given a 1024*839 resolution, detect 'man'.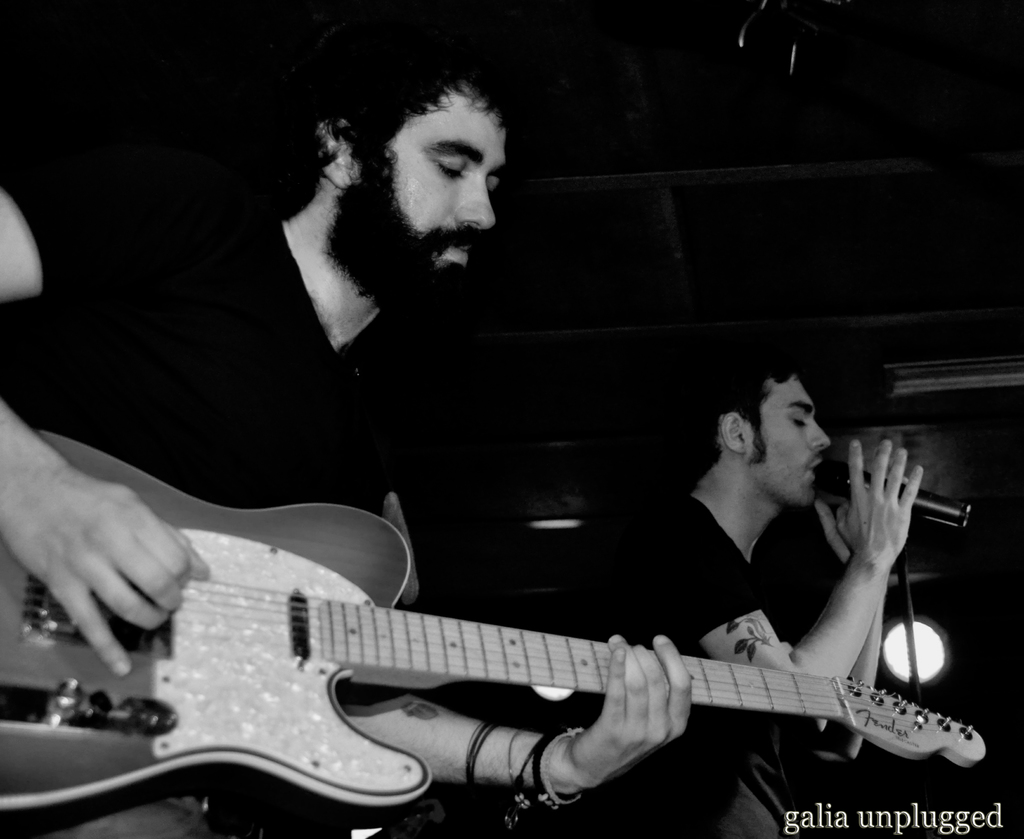
[598, 362, 949, 763].
